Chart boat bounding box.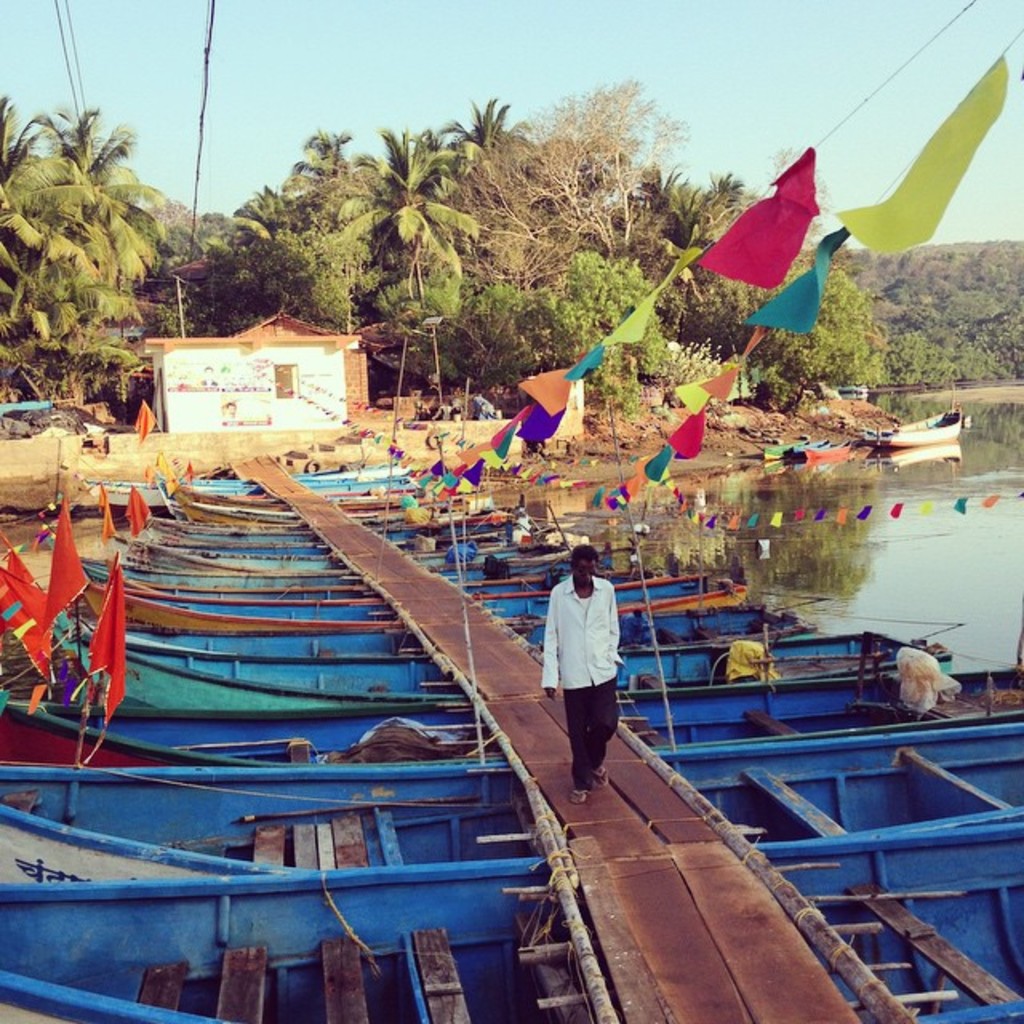
Charted: (0, 706, 1022, 902).
